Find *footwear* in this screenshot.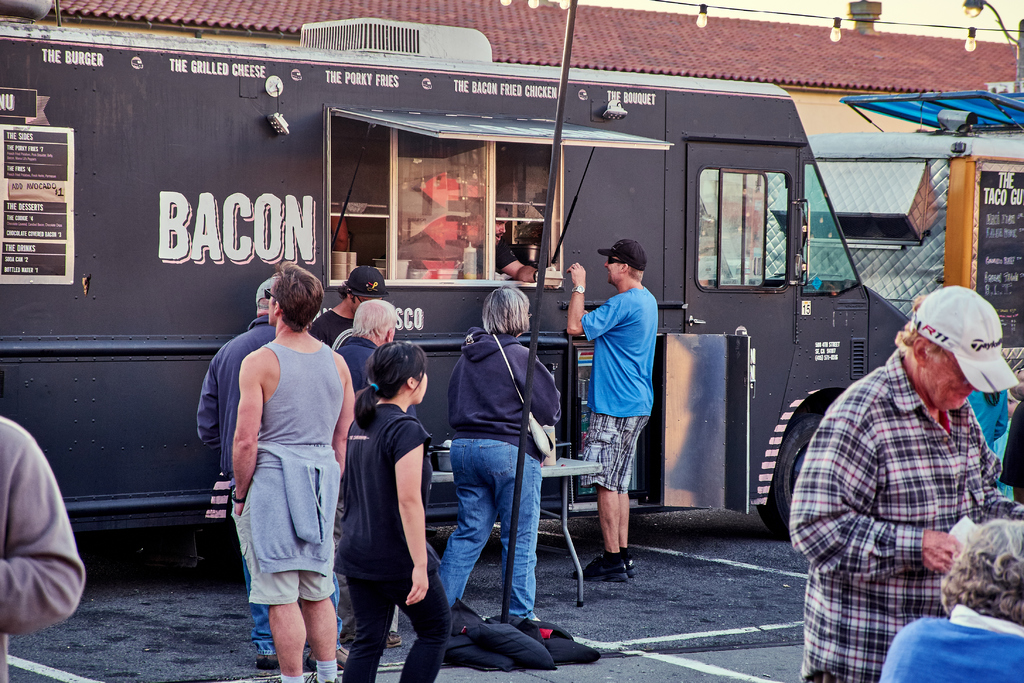
The bounding box for *footwear* is select_region(256, 654, 281, 669).
